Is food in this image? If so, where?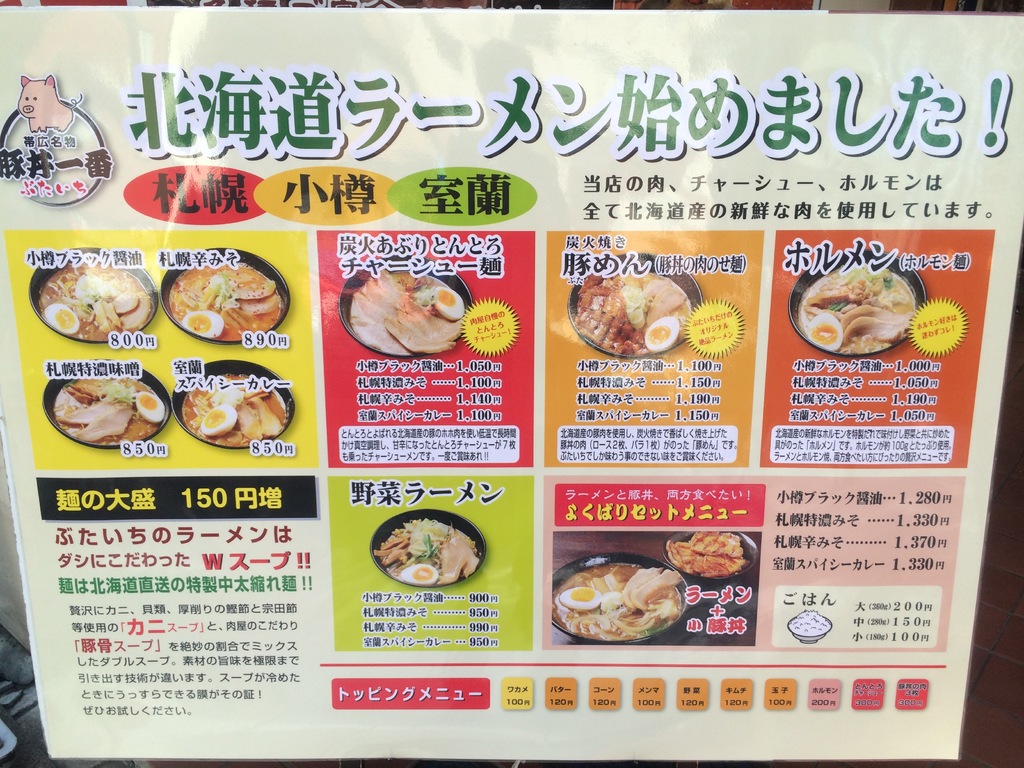
Yes, at 36:258:153:344.
